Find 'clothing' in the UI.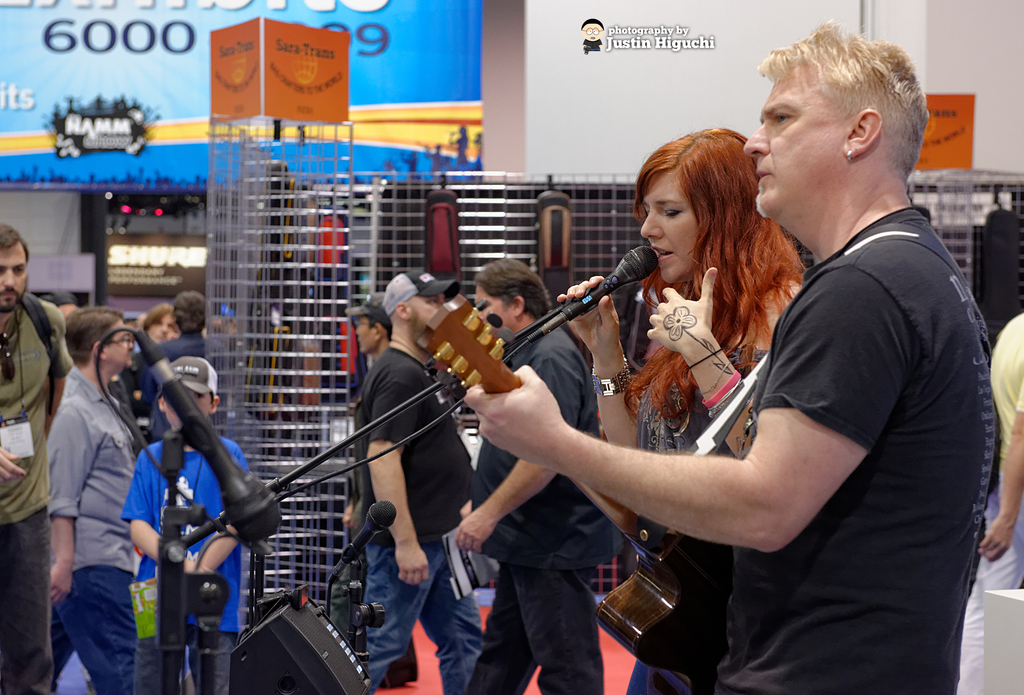
UI element at {"x1": 481, "y1": 315, "x2": 620, "y2": 565}.
